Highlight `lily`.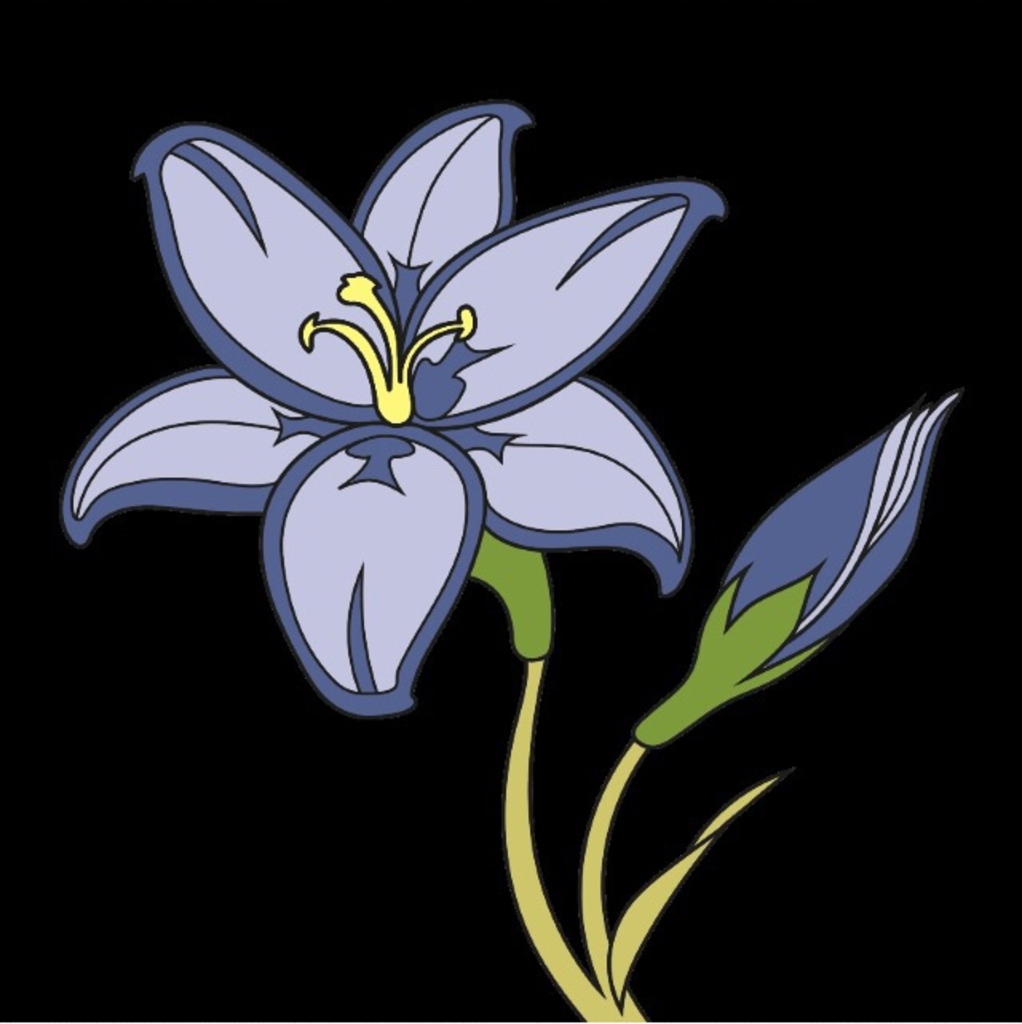
Highlighted region: <box>57,99,735,717</box>.
